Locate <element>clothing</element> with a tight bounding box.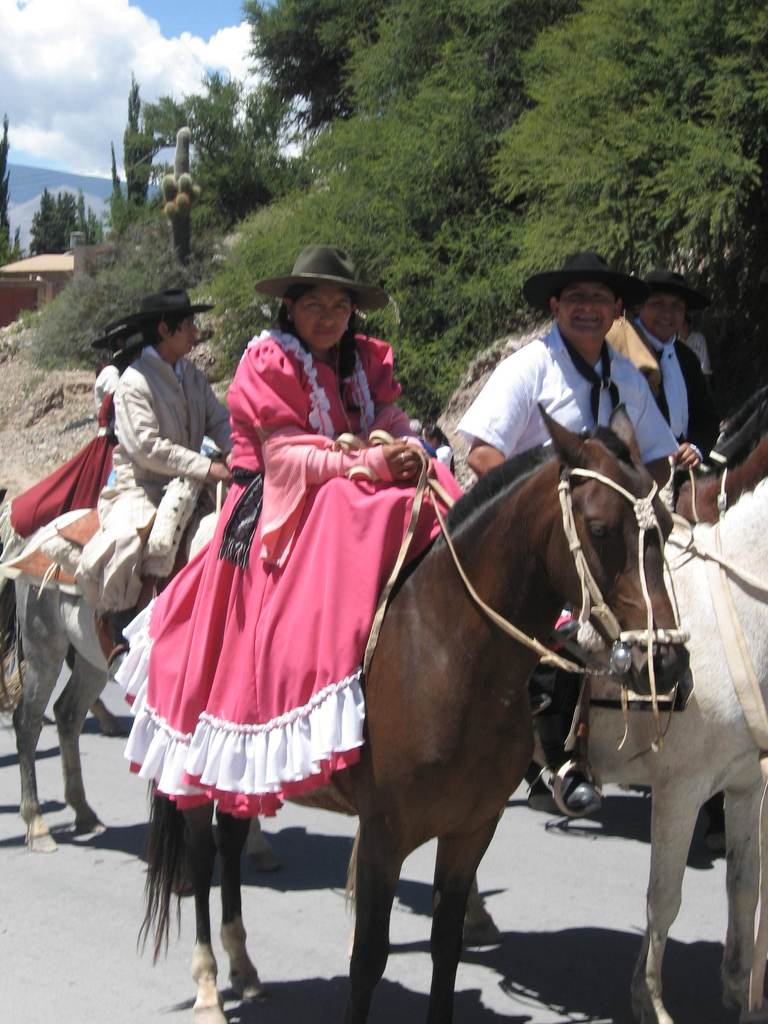
[67,342,244,627].
